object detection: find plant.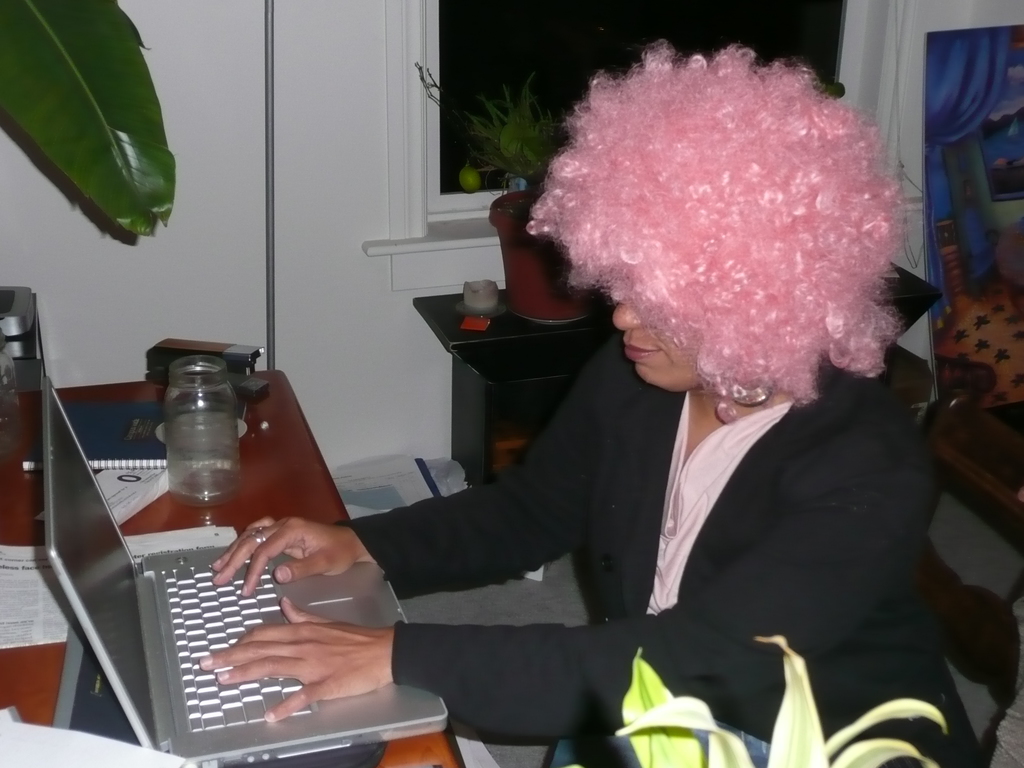
(0, 0, 177, 242).
